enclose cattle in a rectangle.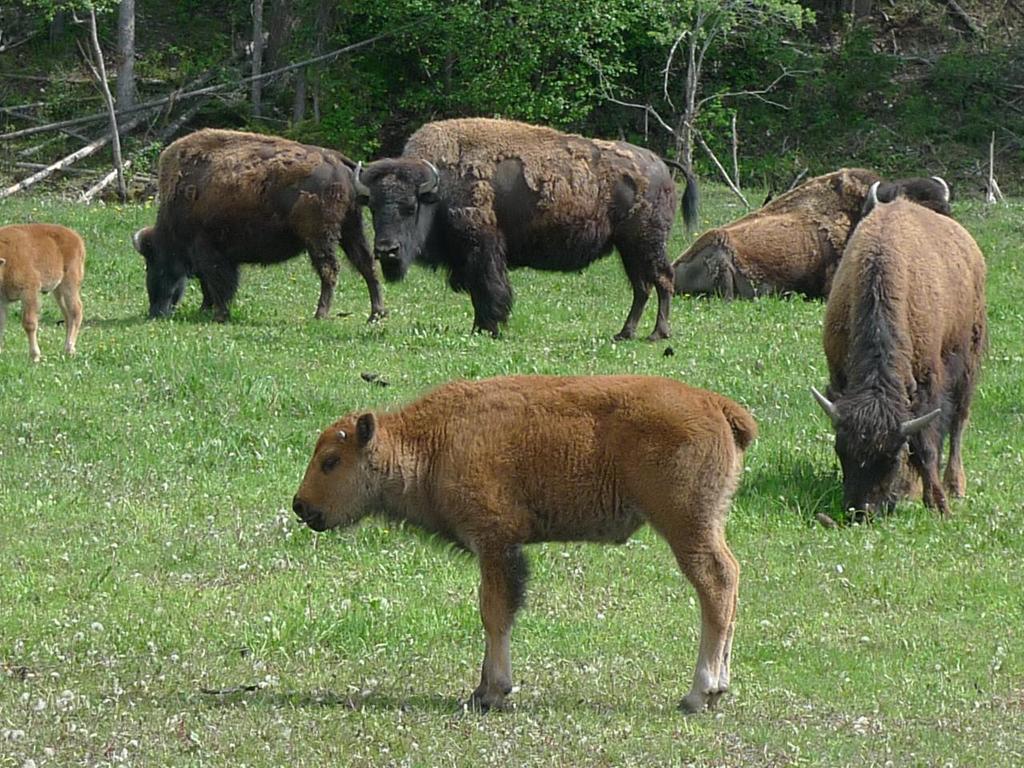
(left=131, top=121, right=394, bottom=325).
